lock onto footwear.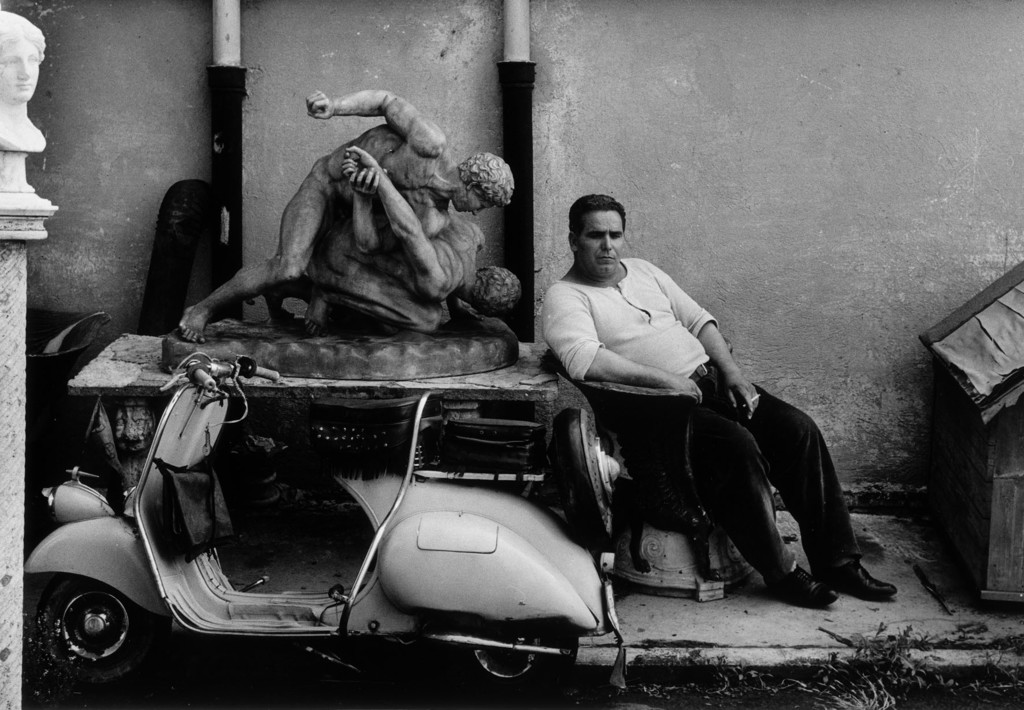
Locked: [x1=763, y1=561, x2=838, y2=611].
